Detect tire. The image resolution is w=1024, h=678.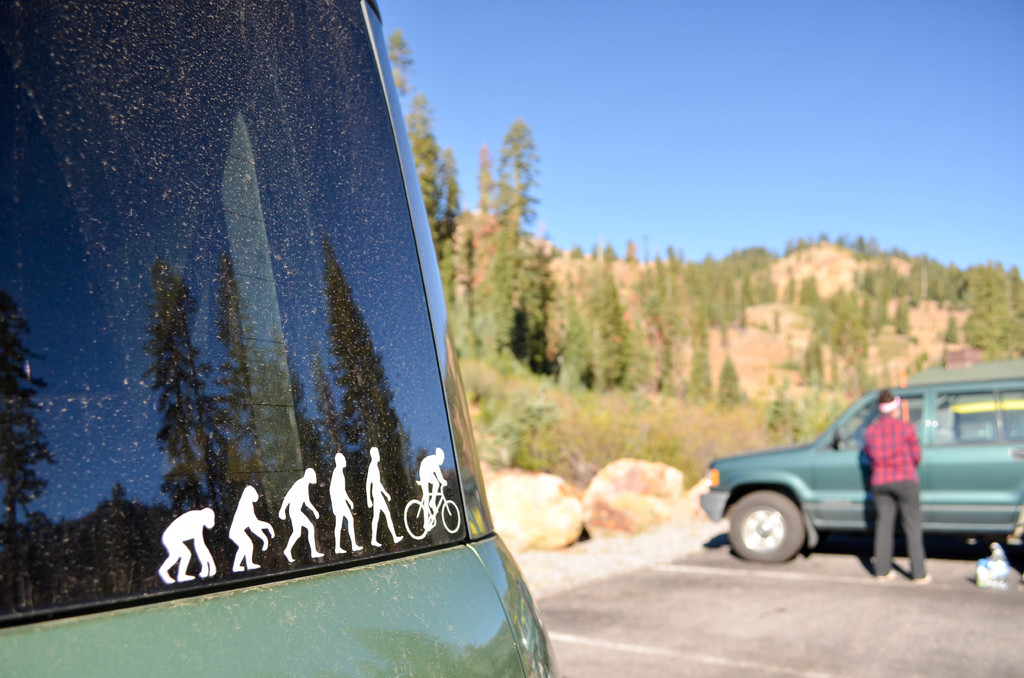
select_region(729, 492, 805, 560).
